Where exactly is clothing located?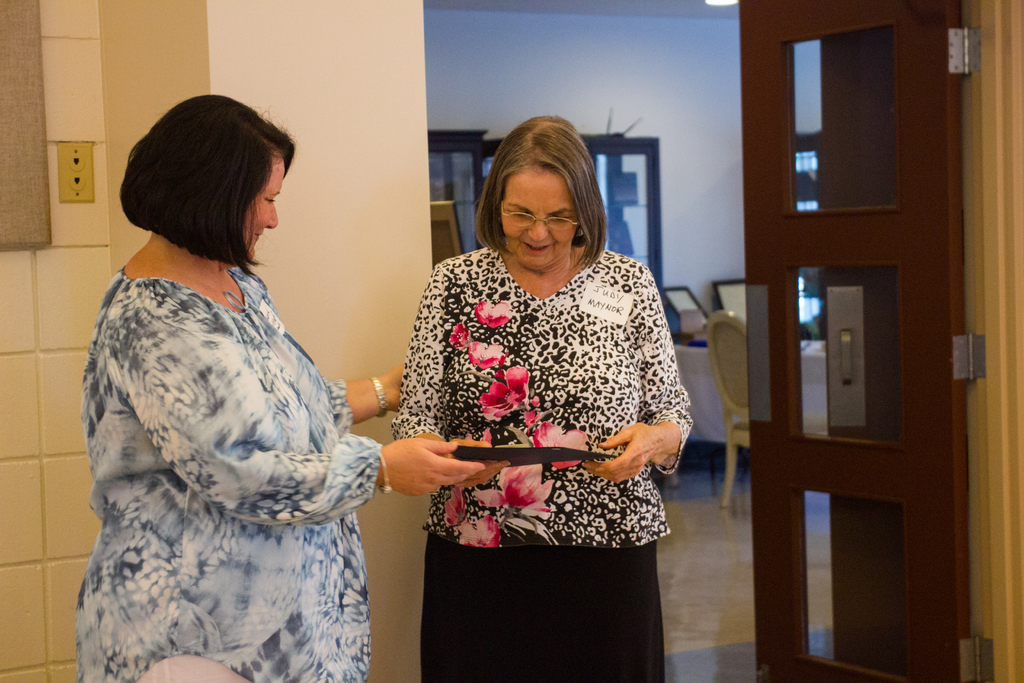
Its bounding box is box=[391, 237, 697, 682].
